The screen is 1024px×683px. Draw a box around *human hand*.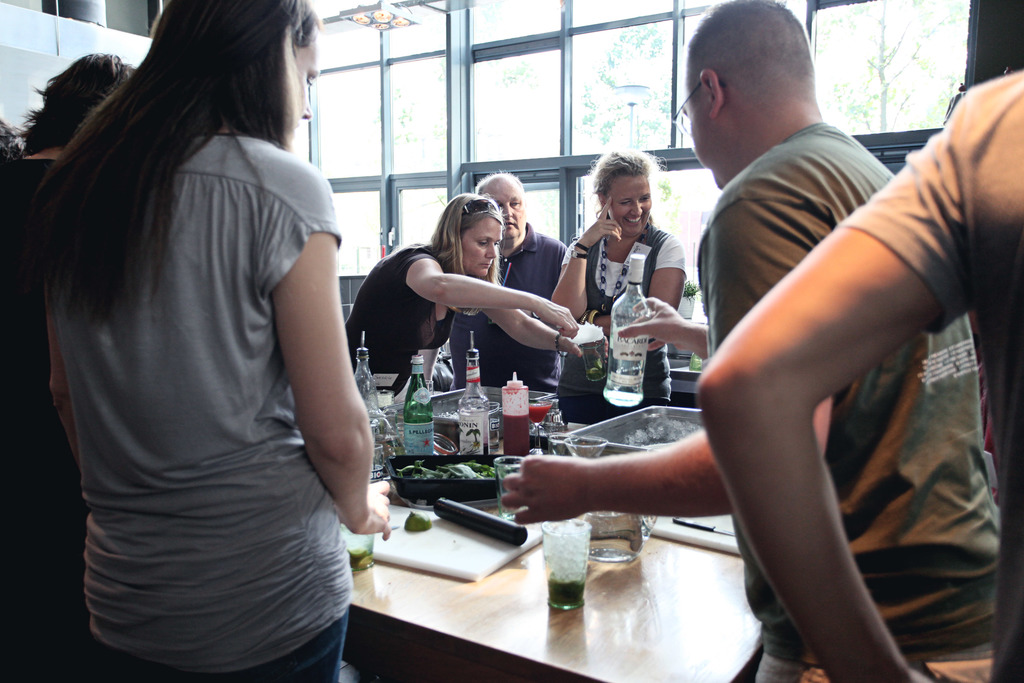
box(539, 293, 575, 339).
